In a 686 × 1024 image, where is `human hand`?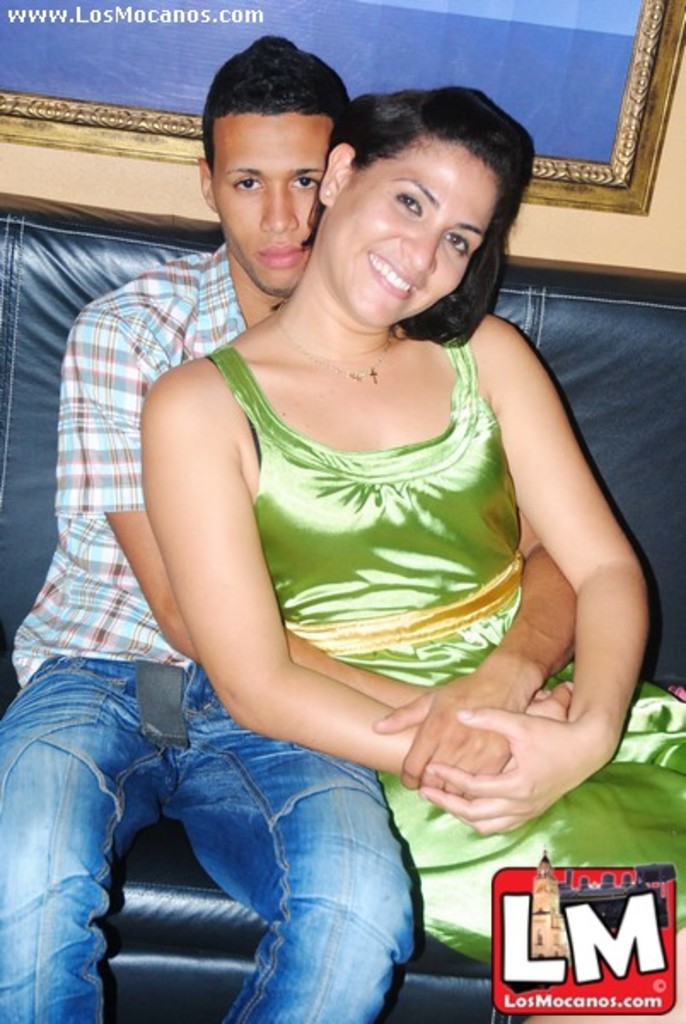
(x1=415, y1=703, x2=613, y2=838).
